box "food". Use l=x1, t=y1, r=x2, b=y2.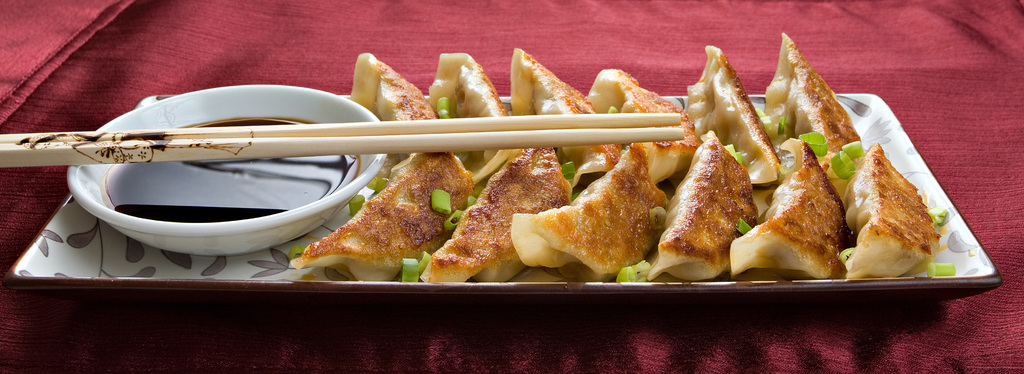
l=102, t=117, r=361, b=224.
